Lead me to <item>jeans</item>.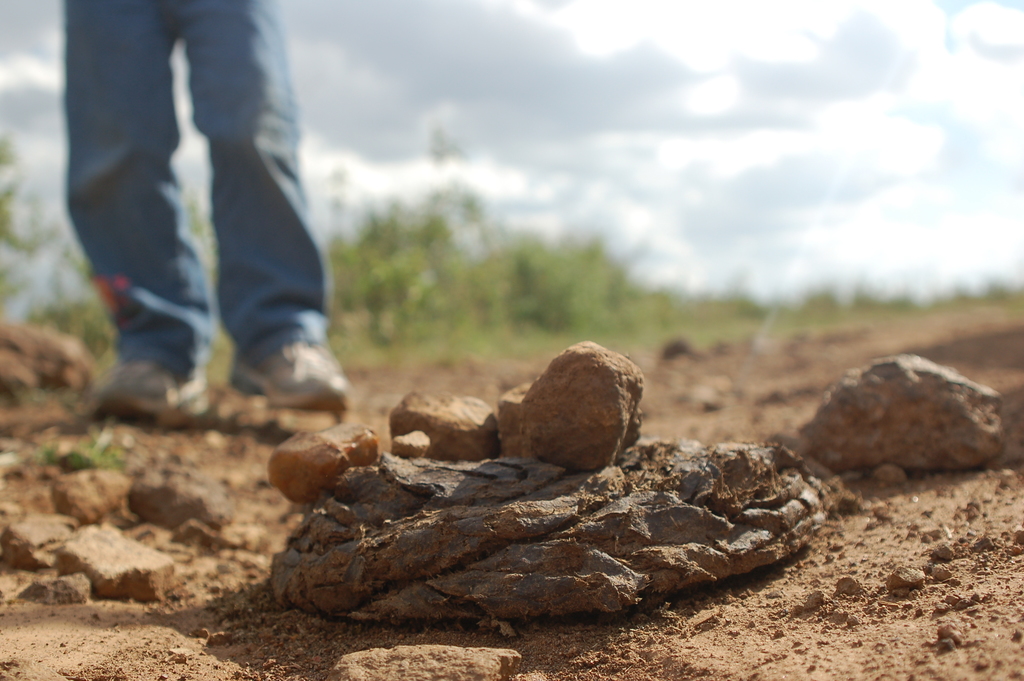
Lead to 52/35/353/417.
